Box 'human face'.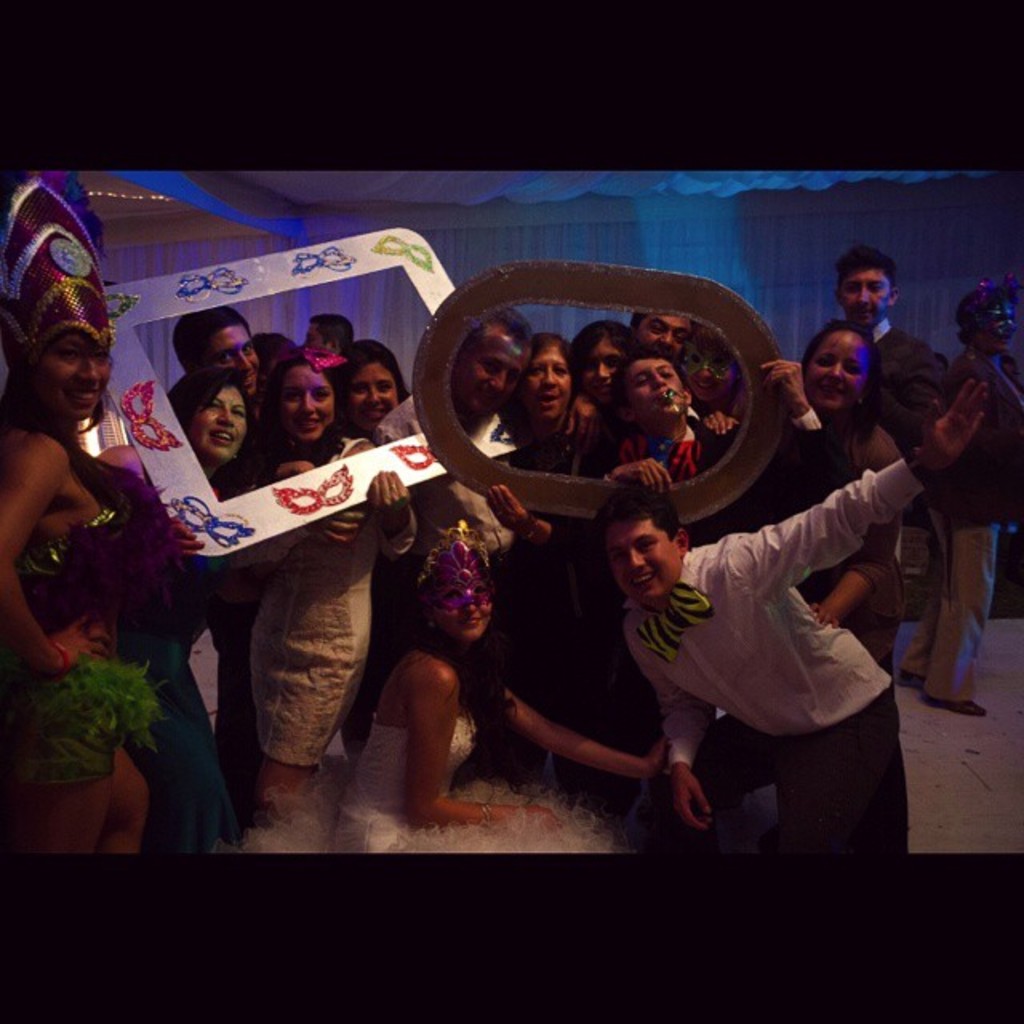
select_region(643, 299, 686, 352).
